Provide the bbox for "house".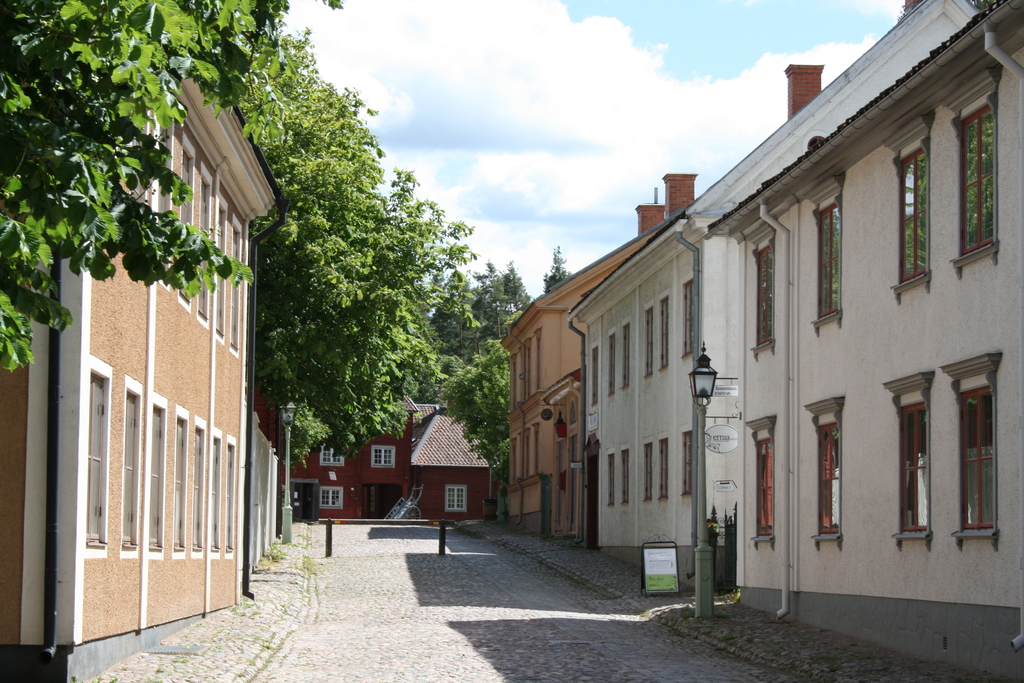
284:395:499:524.
